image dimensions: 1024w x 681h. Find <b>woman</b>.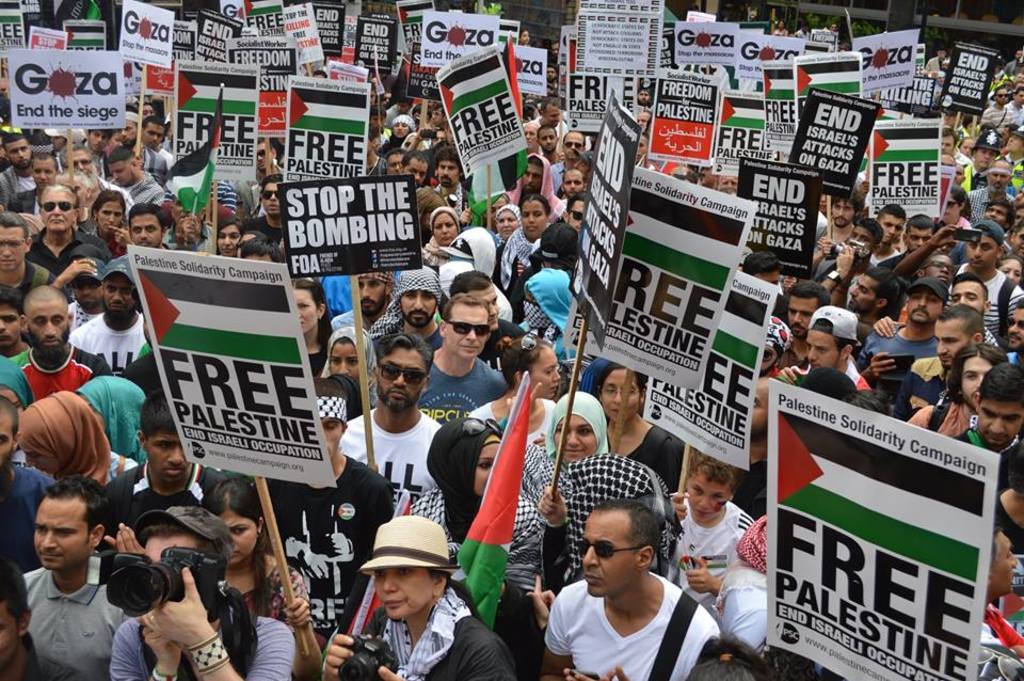
[x1=468, y1=328, x2=565, y2=446].
